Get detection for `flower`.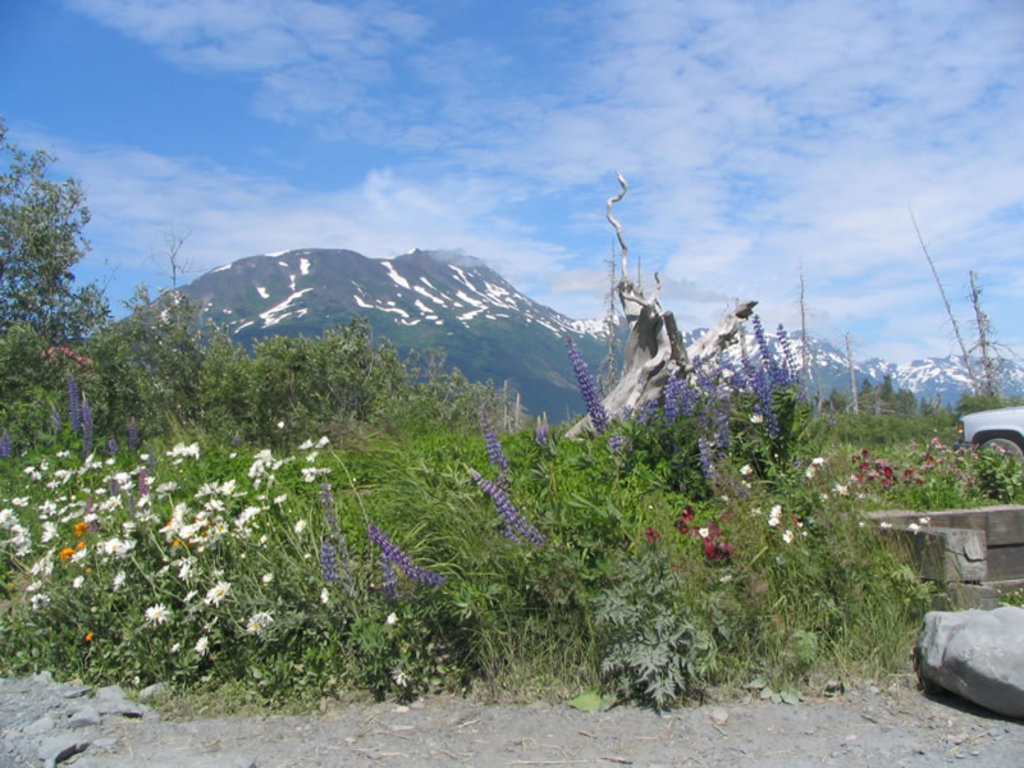
Detection: left=0, top=431, right=26, bottom=467.
